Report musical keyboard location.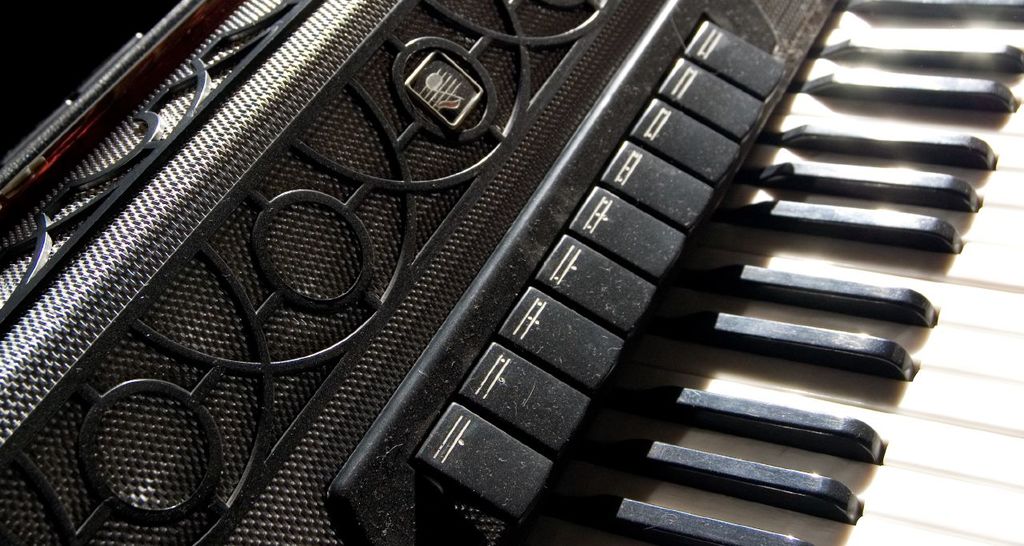
Report: 0,0,1023,545.
